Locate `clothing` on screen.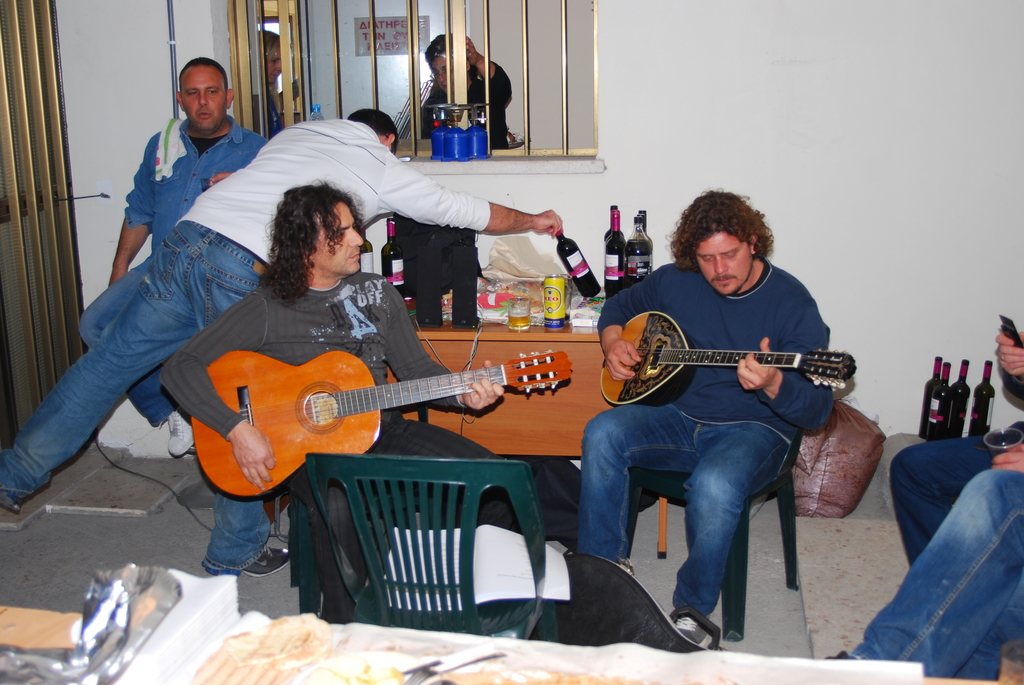
On screen at crop(168, 271, 509, 634).
